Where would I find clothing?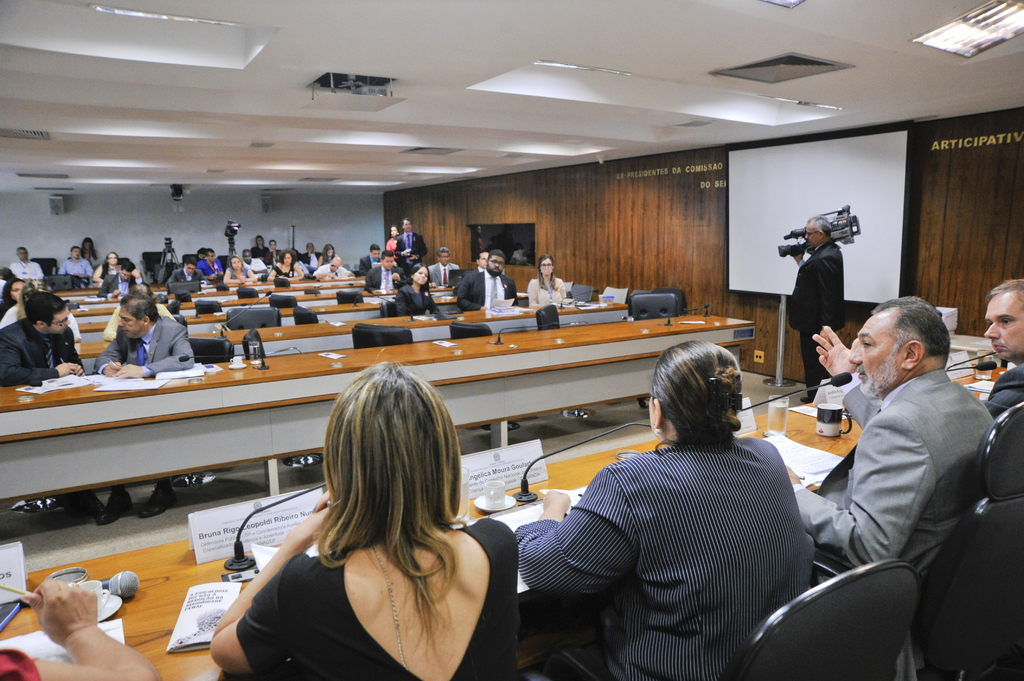
At 396 283 447 325.
